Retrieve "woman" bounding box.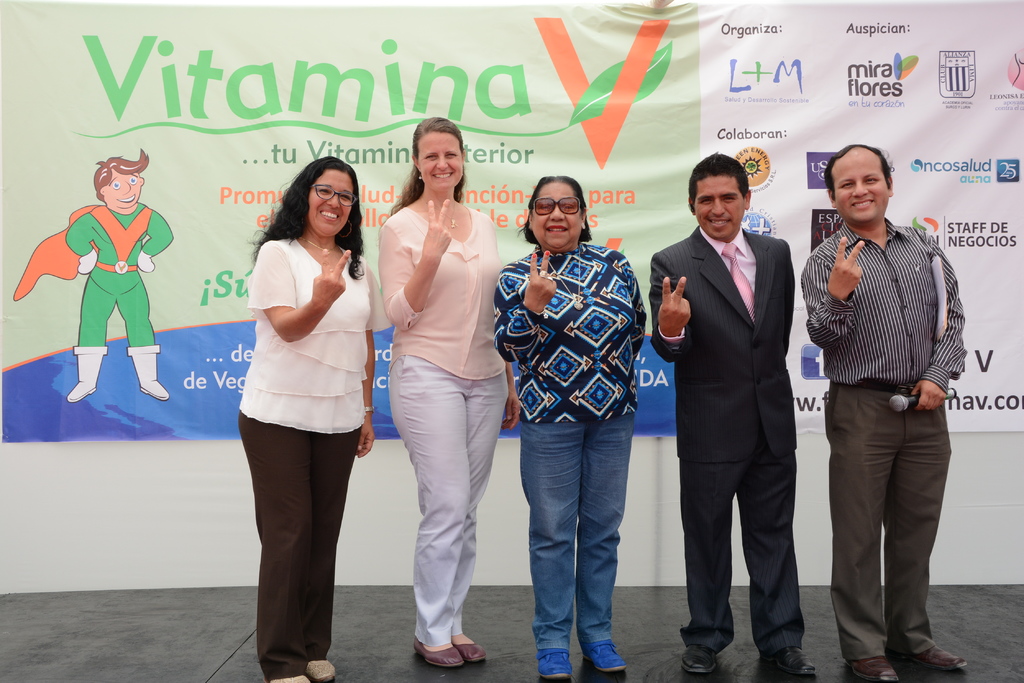
Bounding box: <box>238,157,390,682</box>.
